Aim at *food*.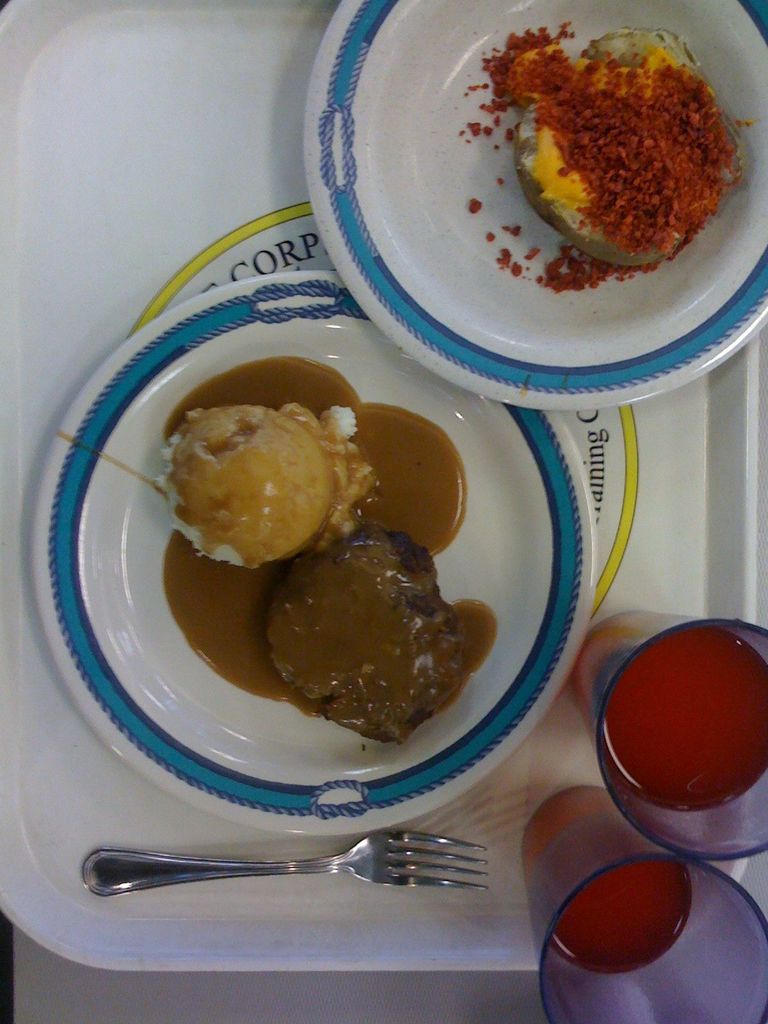
Aimed at l=258, t=543, r=456, b=746.
